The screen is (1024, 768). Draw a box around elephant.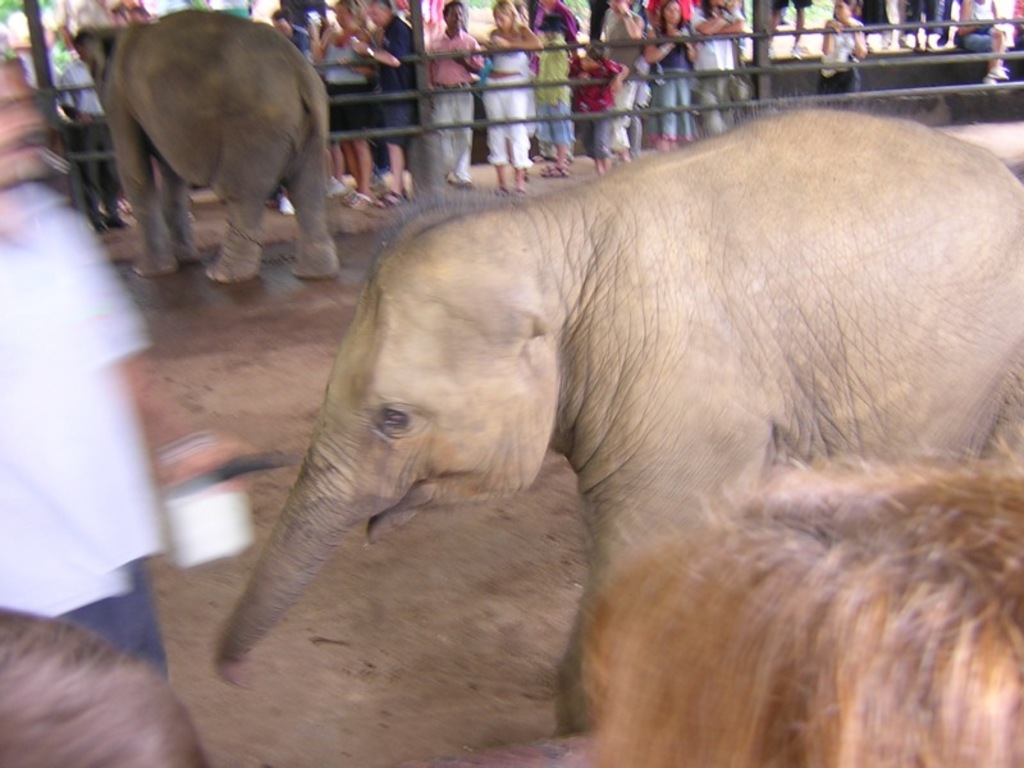
x1=220 y1=105 x2=1023 y2=732.
